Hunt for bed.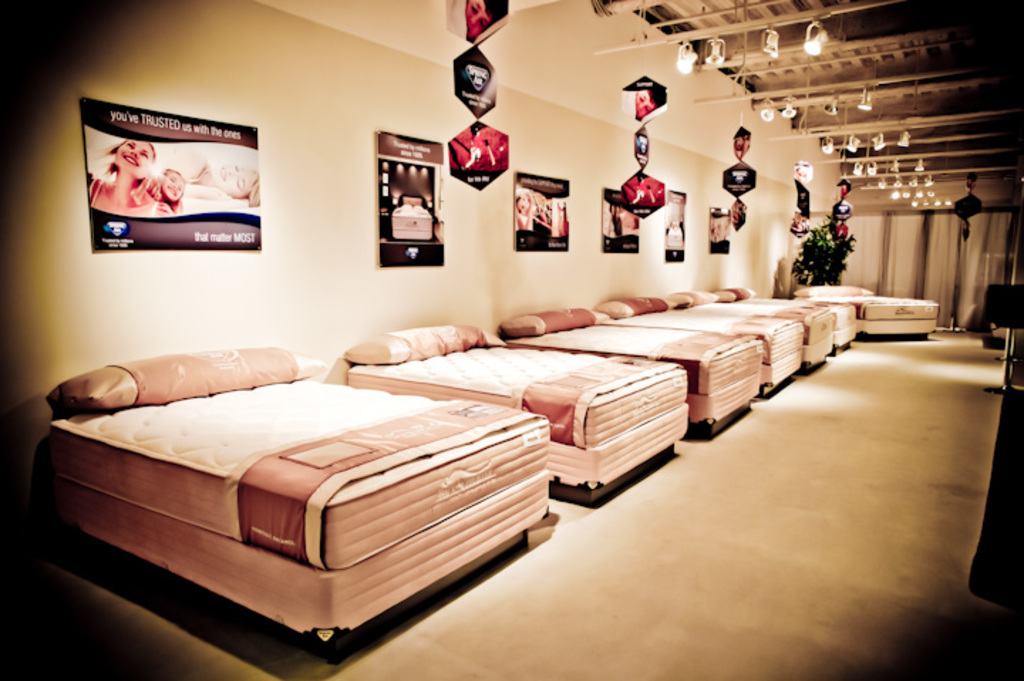
Hunted down at <region>499, 300, 764, 439</region>.
